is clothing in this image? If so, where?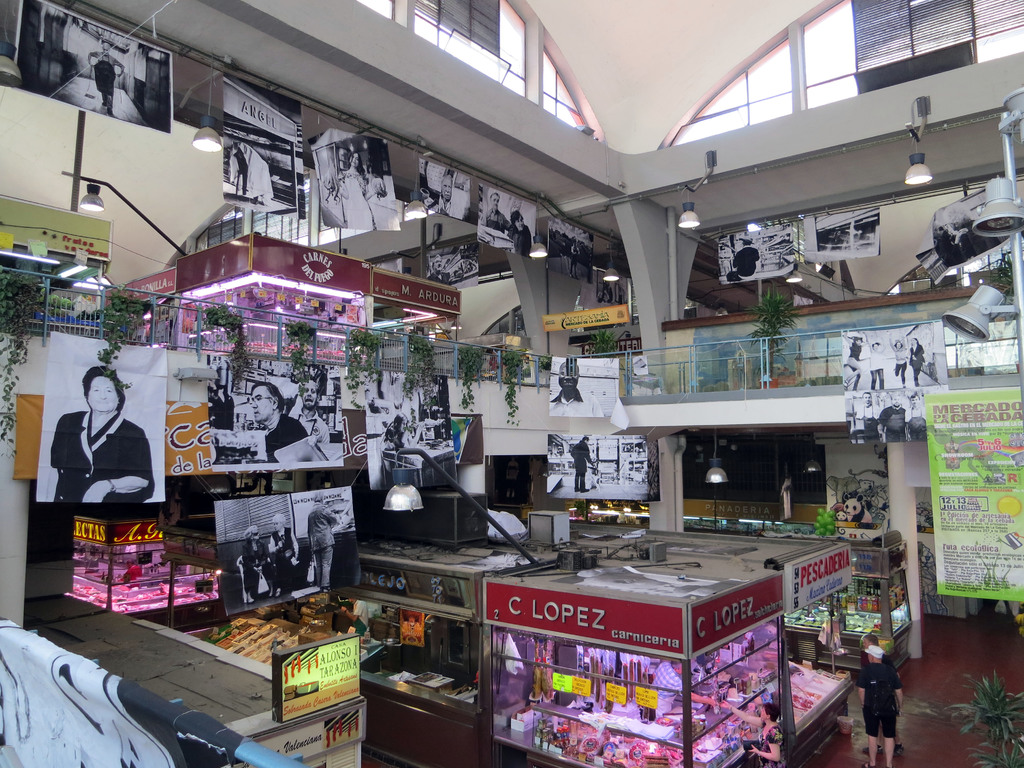
Yes, at pyautogui.locateOnScreen(92, 84, 144, 130).
